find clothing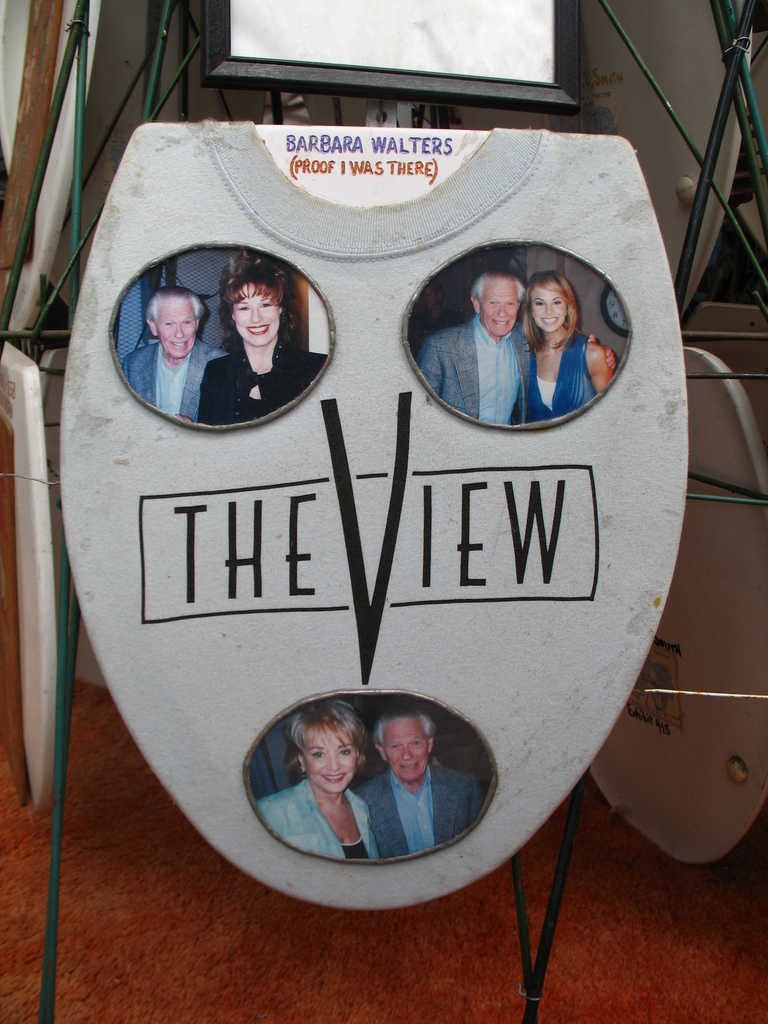
region(124, 338, 232, 428)
